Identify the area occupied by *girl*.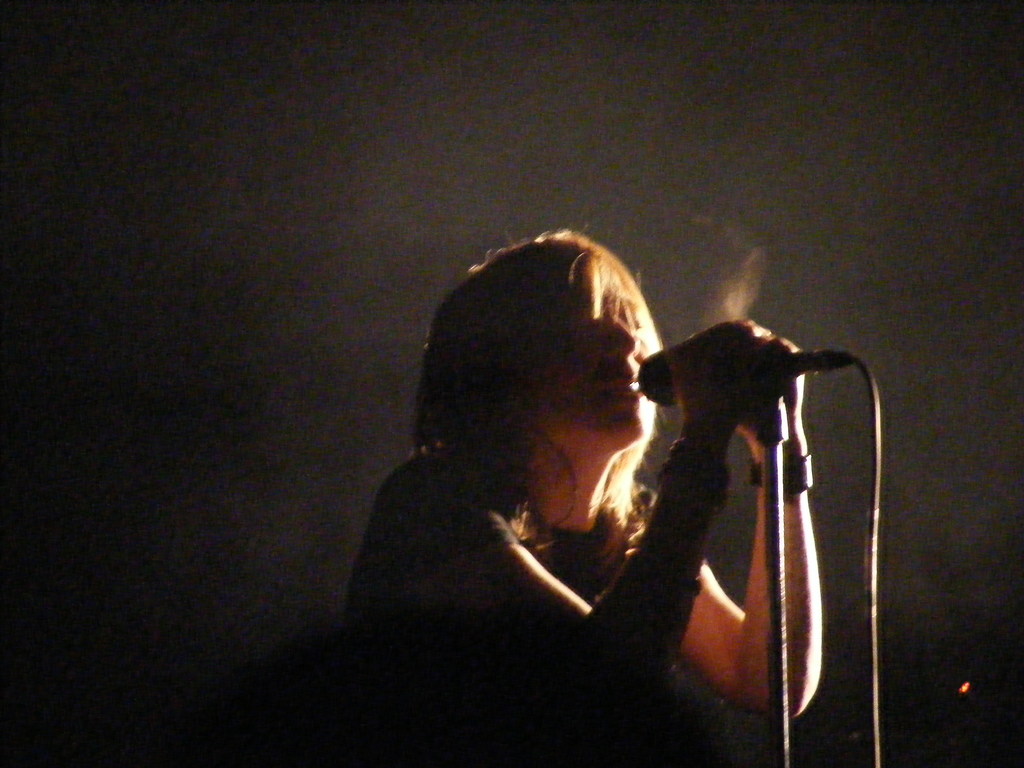
Area: 349:230:826:709.
